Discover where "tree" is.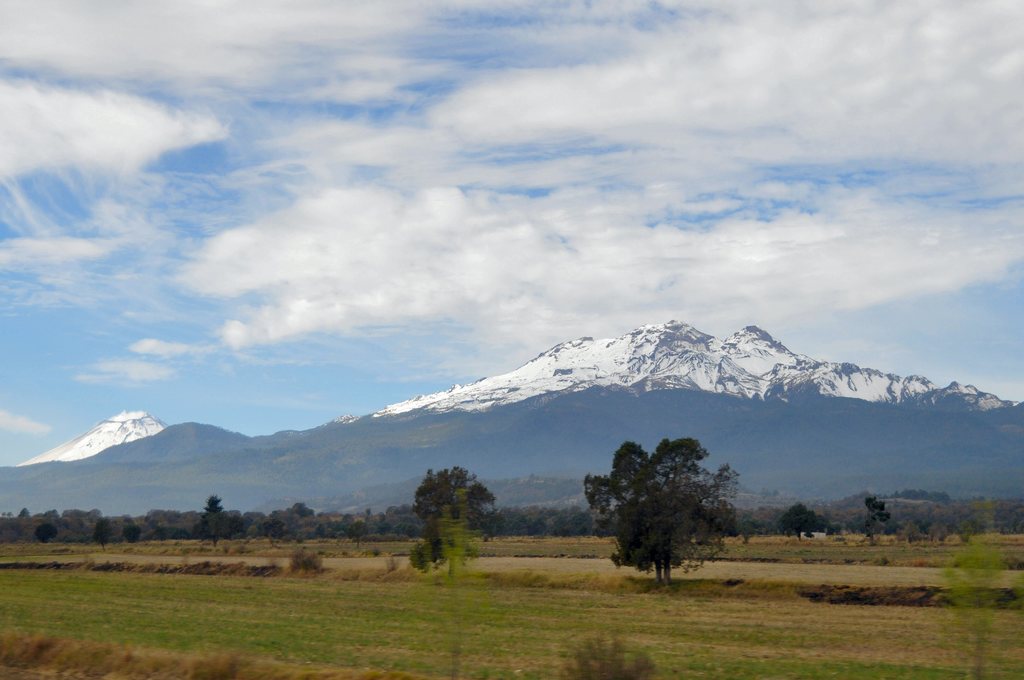
Discovered at x1=609 y1=423 x2=735 y2=597.
